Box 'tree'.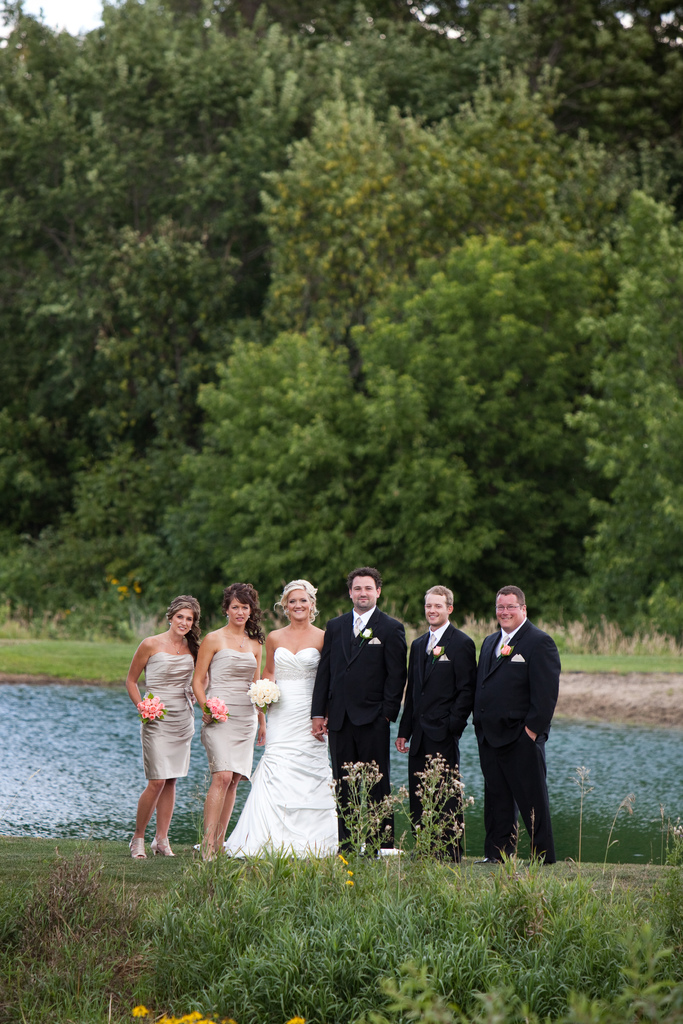
(248,88,486,326).
